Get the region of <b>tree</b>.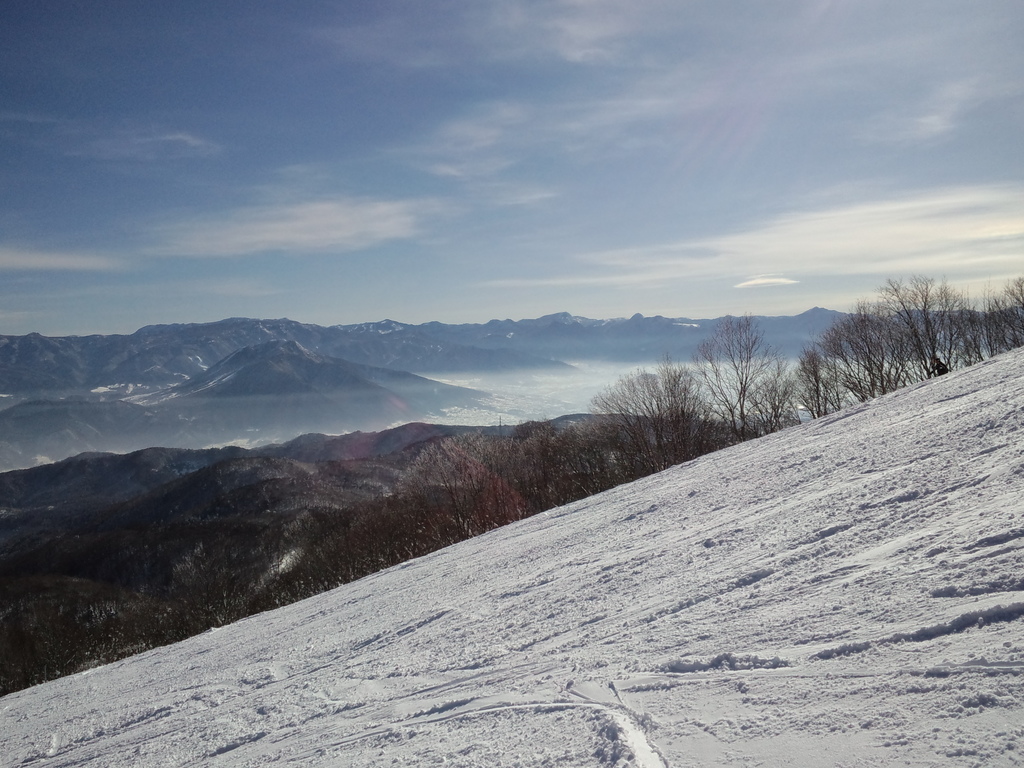
l=690, t=316, r=773, b=442.
